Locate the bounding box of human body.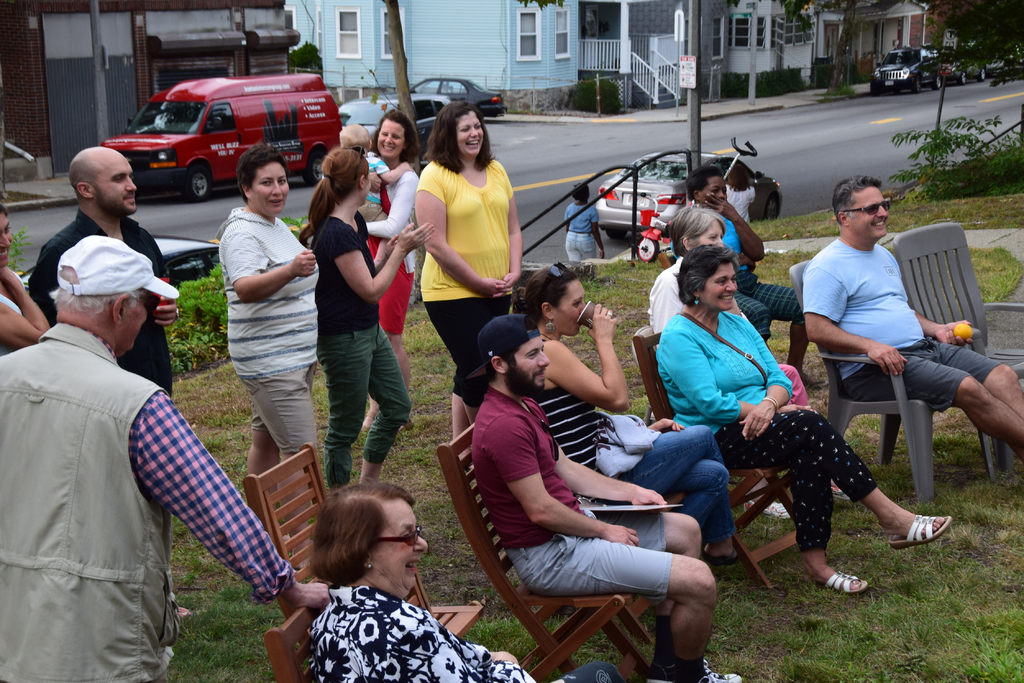
Bounding box: {"left": 0, "top": 205, "right": 59, "bottom": 350}.
